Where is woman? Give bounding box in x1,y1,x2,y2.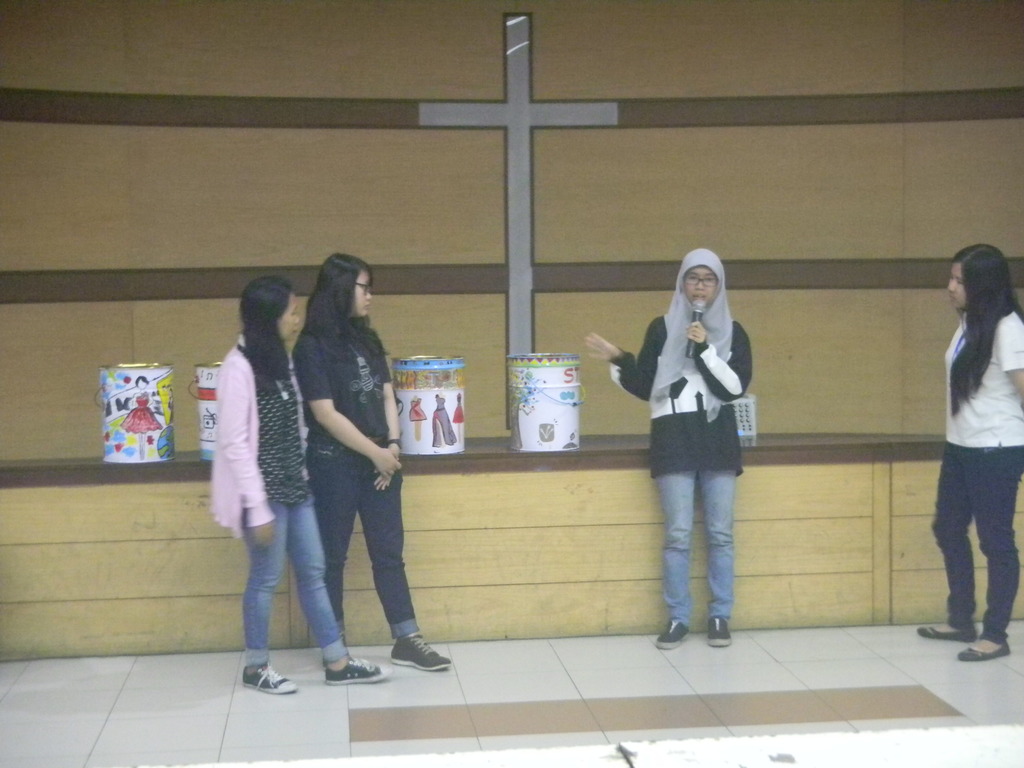
898,237,1023,664.
